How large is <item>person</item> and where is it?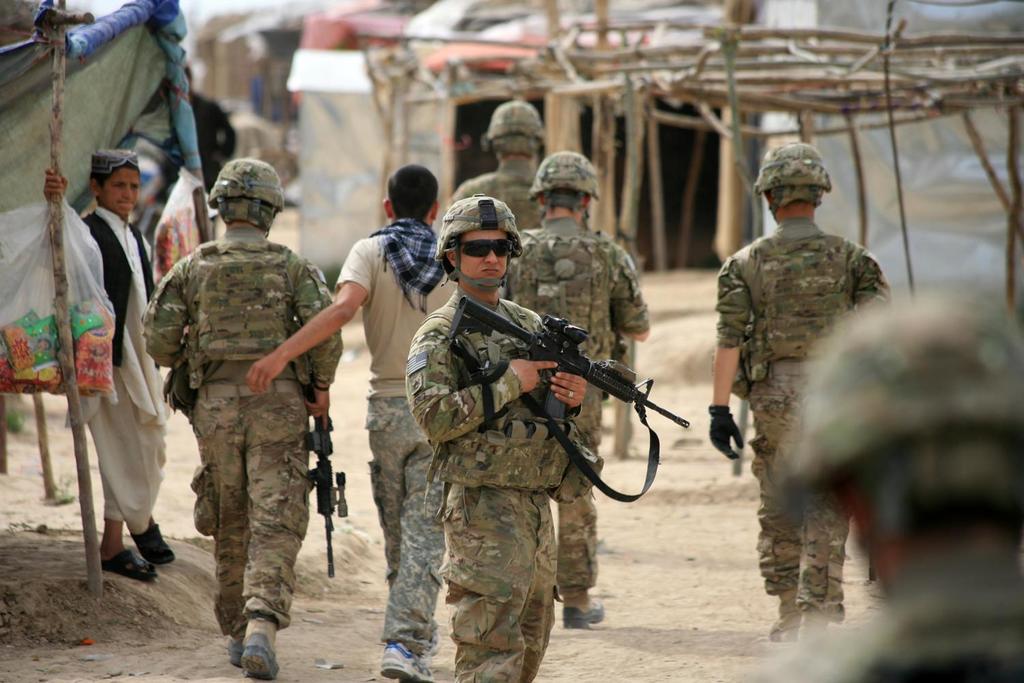
Bounding box: detection(138, 156, 344, 682).
